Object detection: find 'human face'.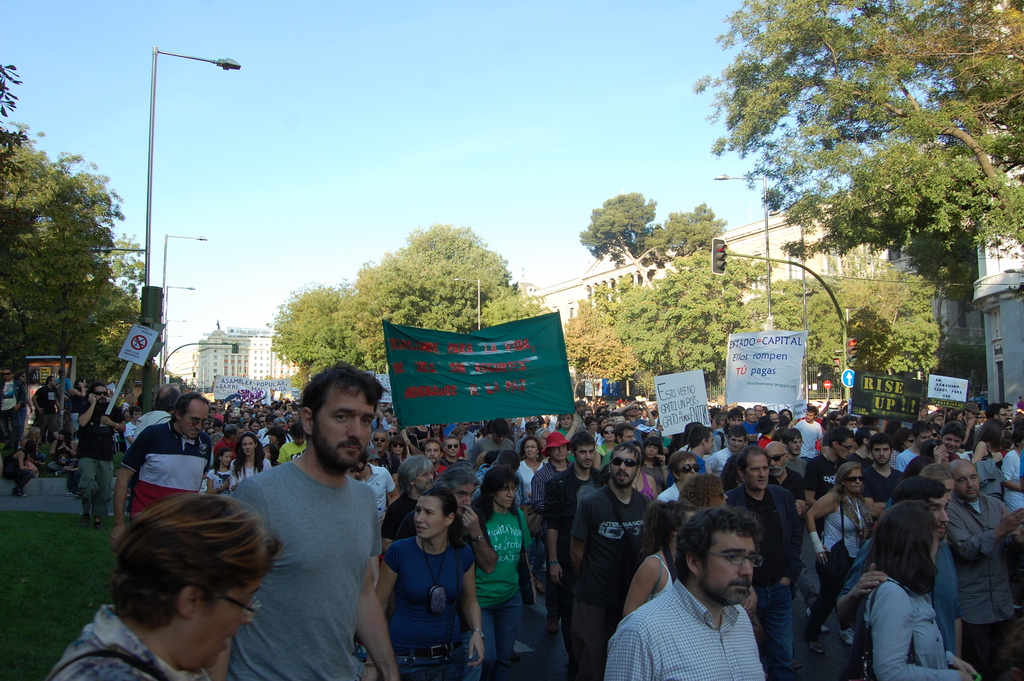
select_region(642, 445, 659, 455).
